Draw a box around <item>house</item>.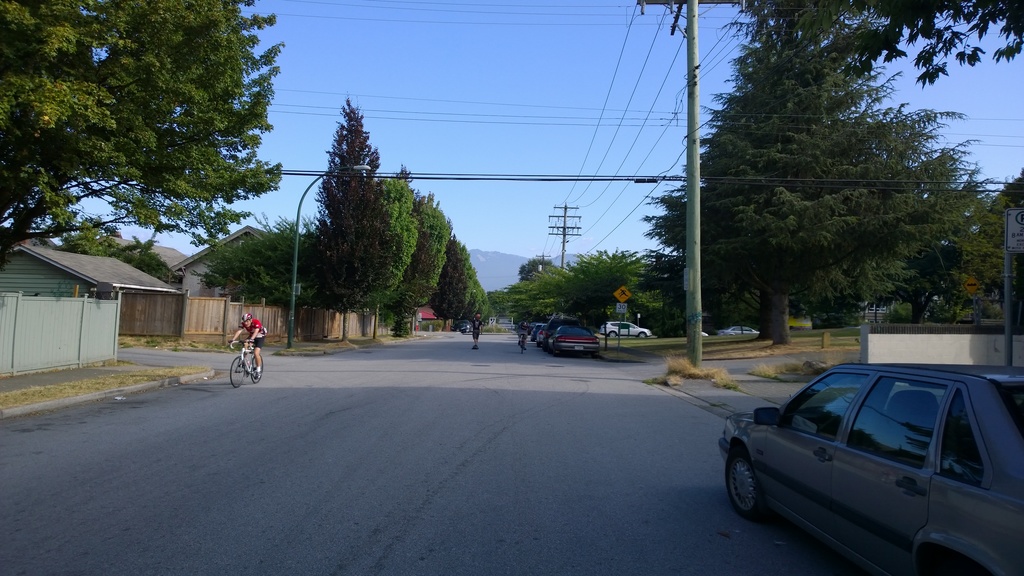
0/236/185/332.
